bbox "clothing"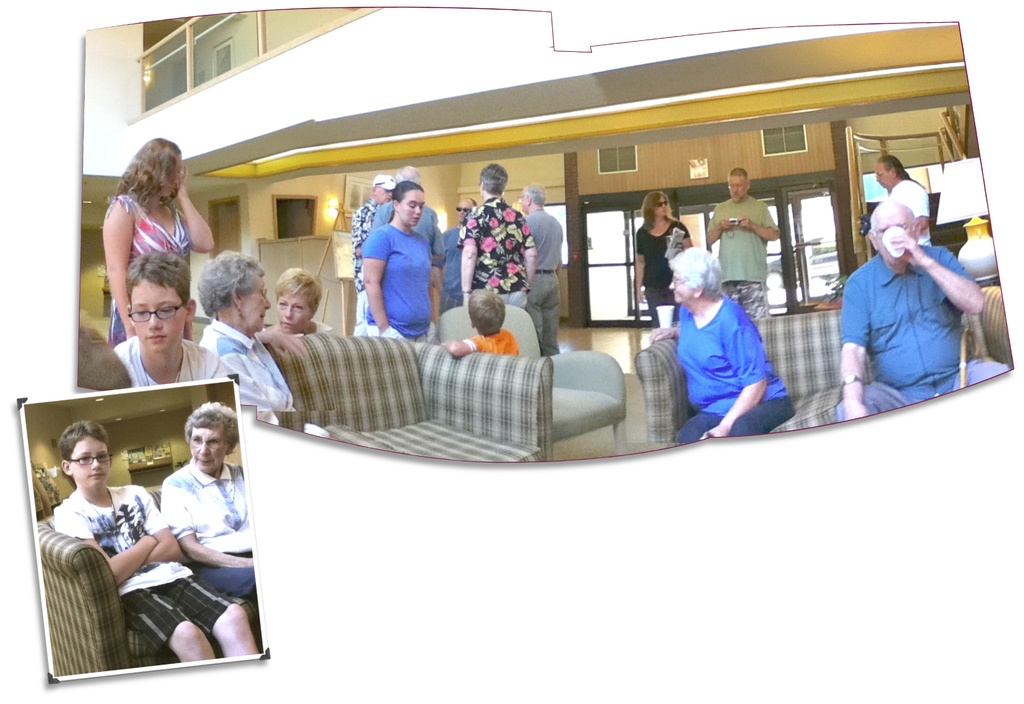
468/323/521/356
